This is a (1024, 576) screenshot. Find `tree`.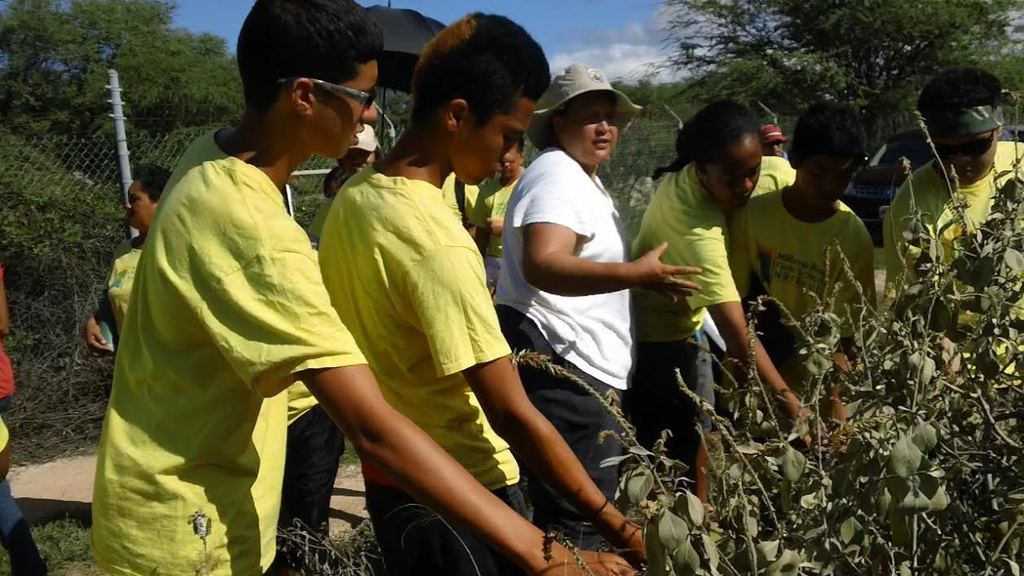
Bounding box: x1=620 y1=0 x2=1023 y2=148.
